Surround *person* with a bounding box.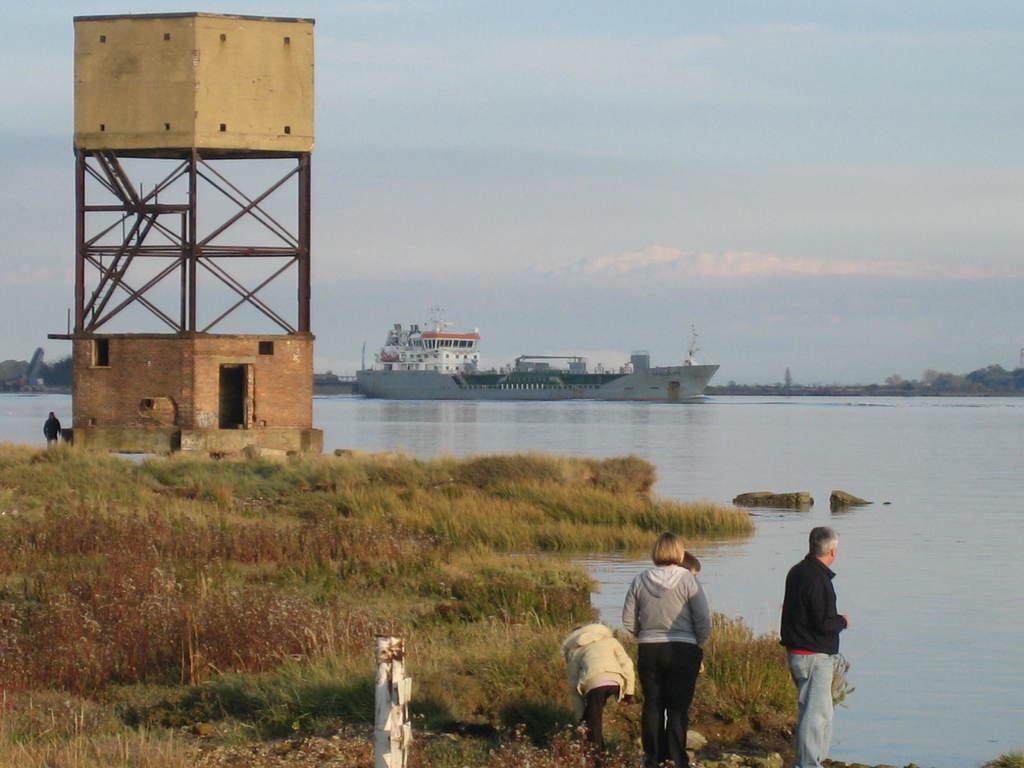
locate(571, 626, 633, 767).
